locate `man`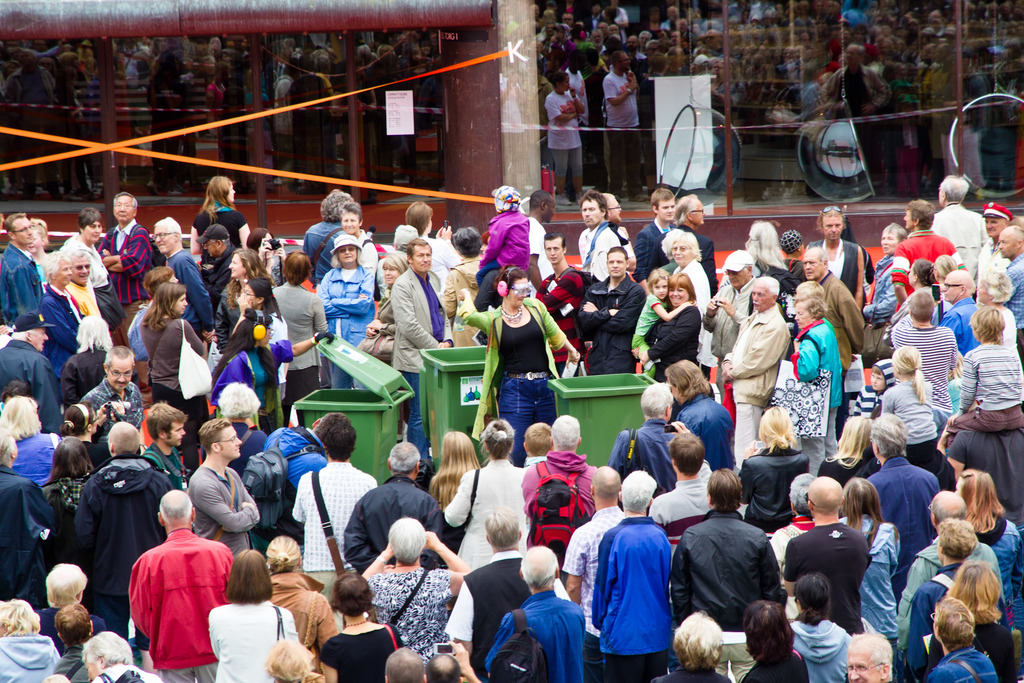
609, 379, 687, 492
